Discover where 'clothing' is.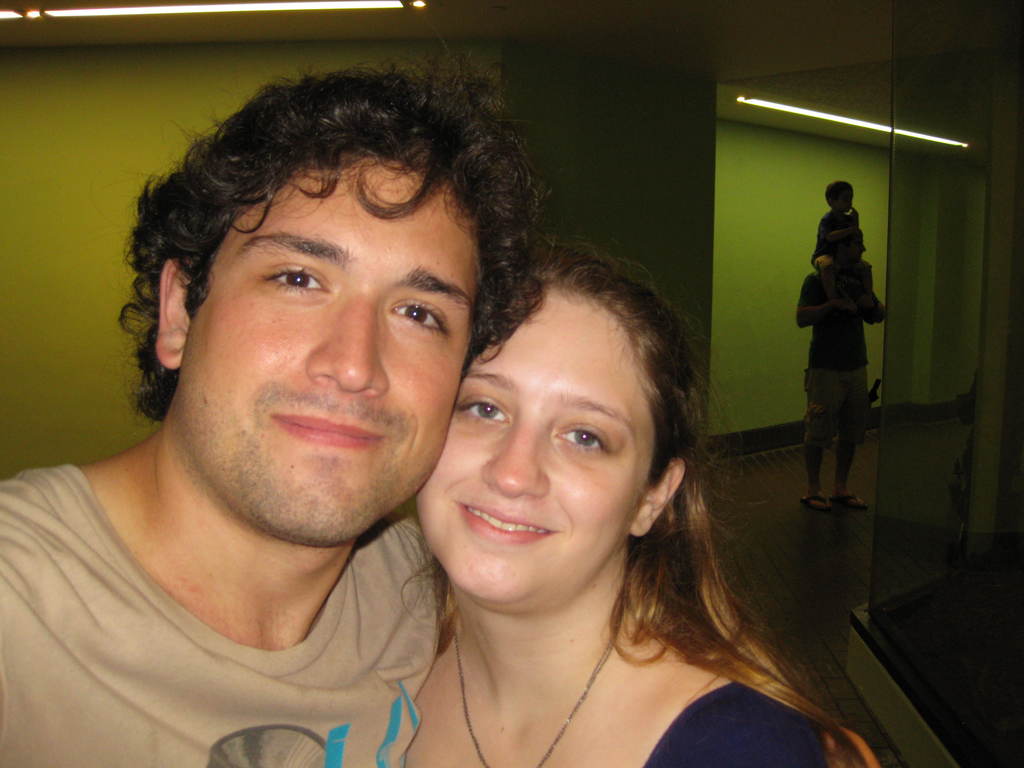
Discovered at Rect(0, 396, 510, 767).
